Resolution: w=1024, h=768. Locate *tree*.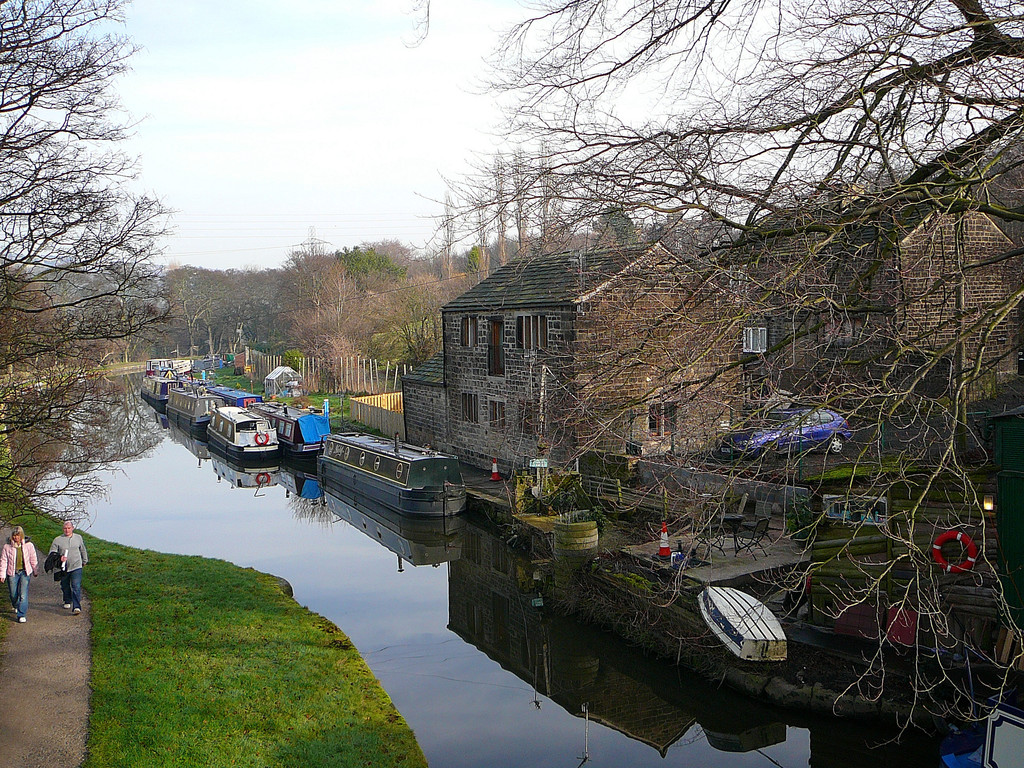
[x1=400, y1=0, x2=1023, y2=749].
